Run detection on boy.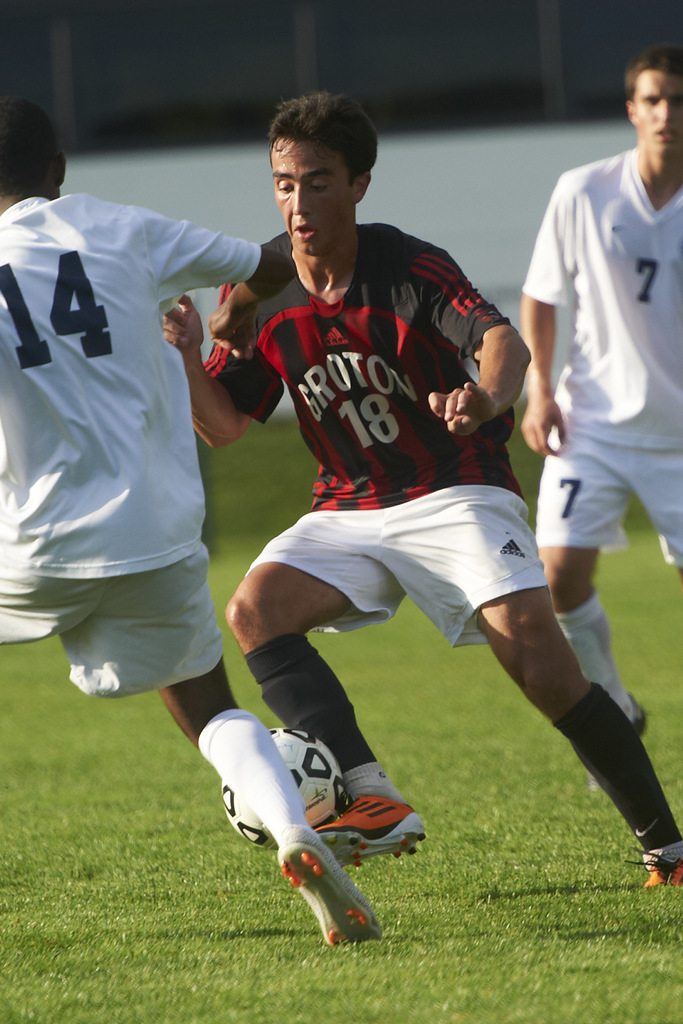
Result: (x1=0, y1=78, x2=402, y2=990).
